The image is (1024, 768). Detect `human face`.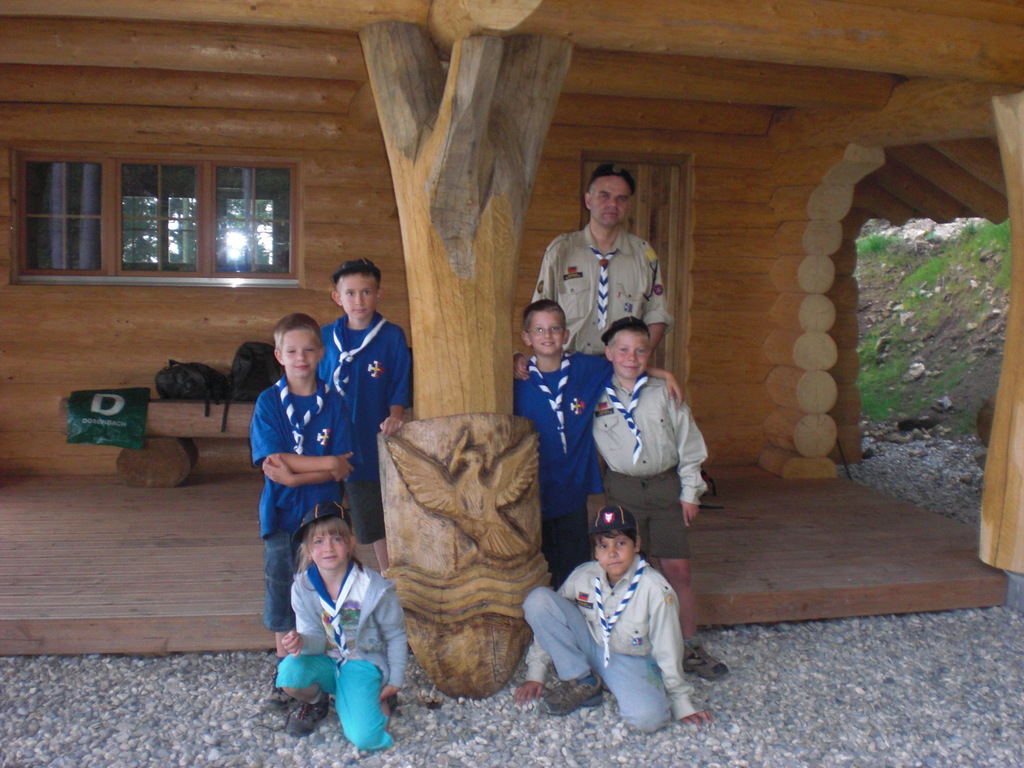
Detection: {"left": 280, "top": 332, "right": 315, "bottom": 378}.
